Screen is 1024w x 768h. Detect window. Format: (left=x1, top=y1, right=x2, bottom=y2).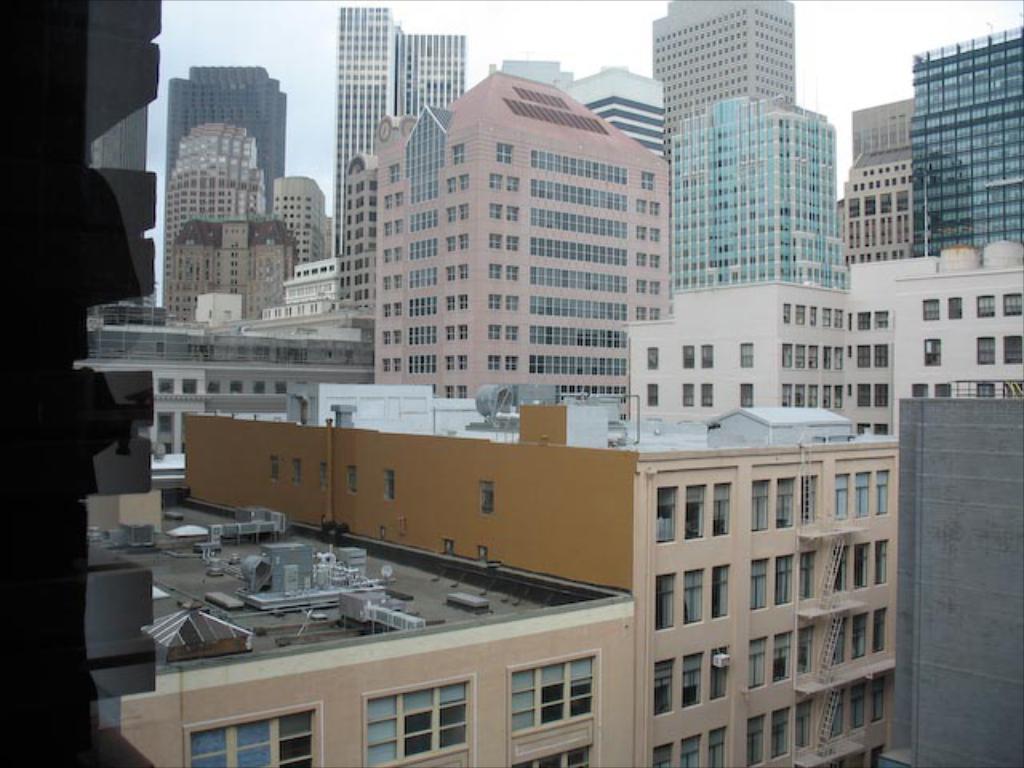
(left=768, top=706, right=787, bottom=755).
